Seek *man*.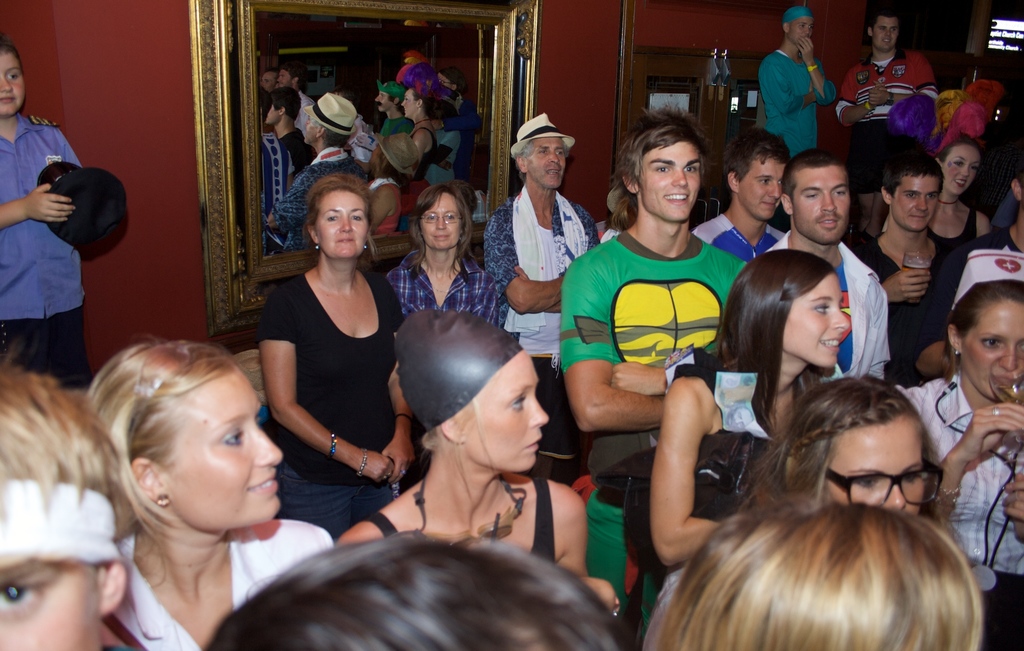
detection(558, 105, 744, 650).
